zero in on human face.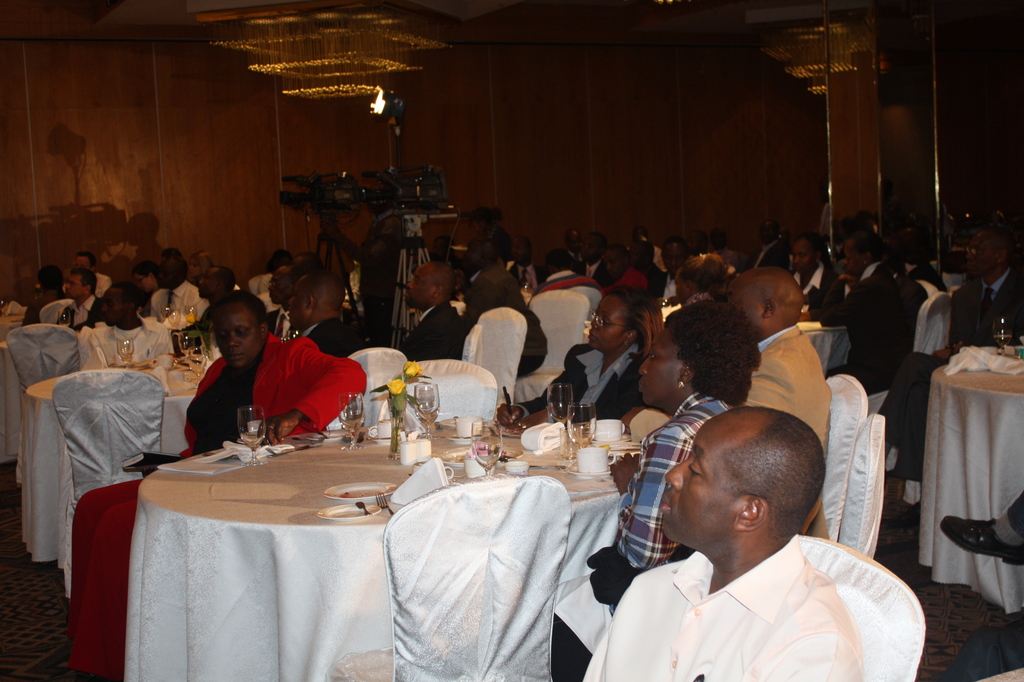
Zeroed in: bbox(584, 291, 631, 350).
